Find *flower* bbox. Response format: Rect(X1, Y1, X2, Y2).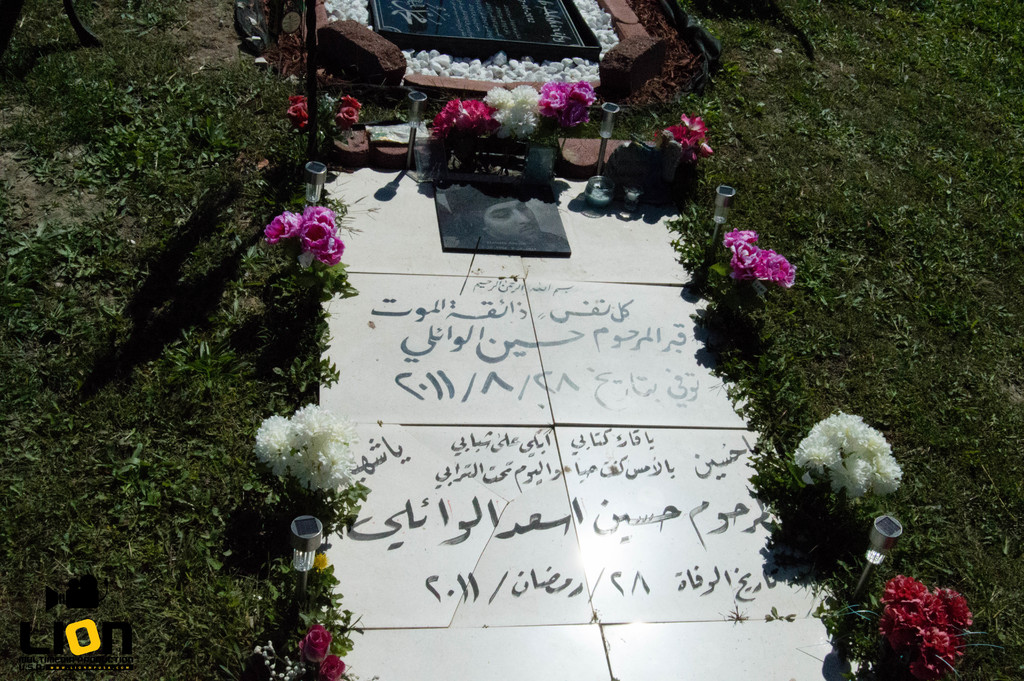
Rect(790, 407, 899, 500).
